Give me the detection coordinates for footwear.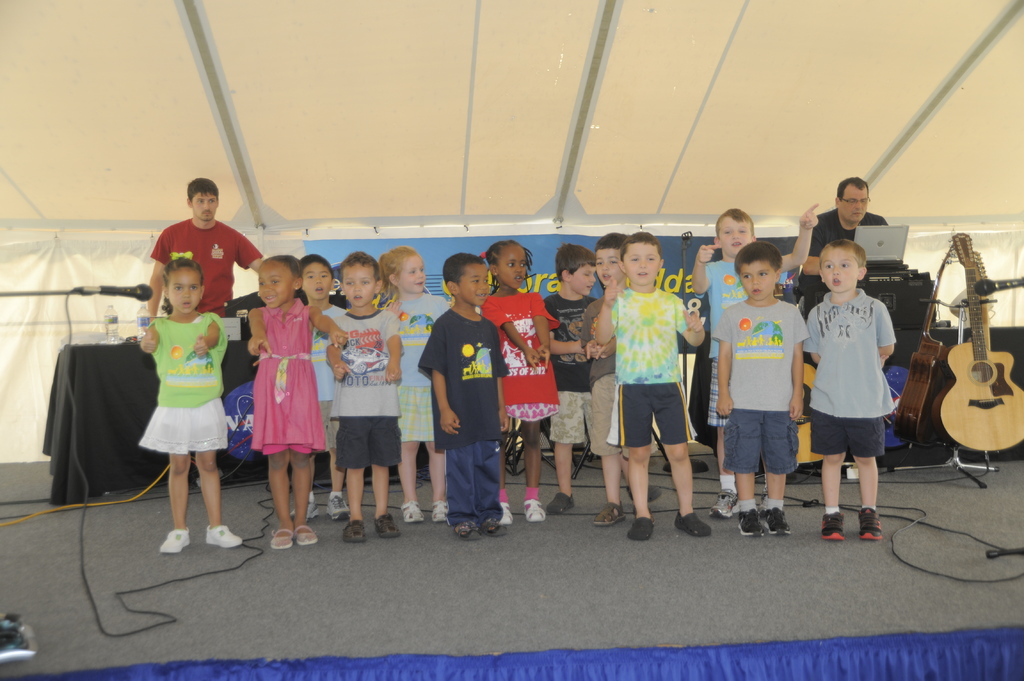
(x1=730, y1=495, x2=772, y2=541).
